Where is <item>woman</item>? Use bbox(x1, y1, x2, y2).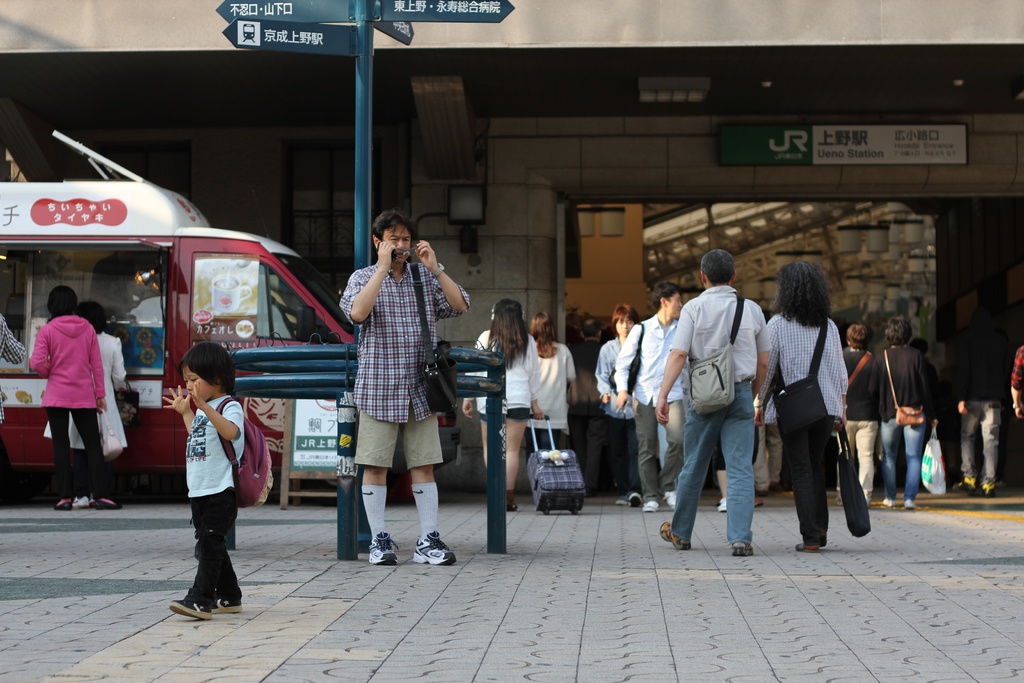
bbox(463, 298, 544, 514).
